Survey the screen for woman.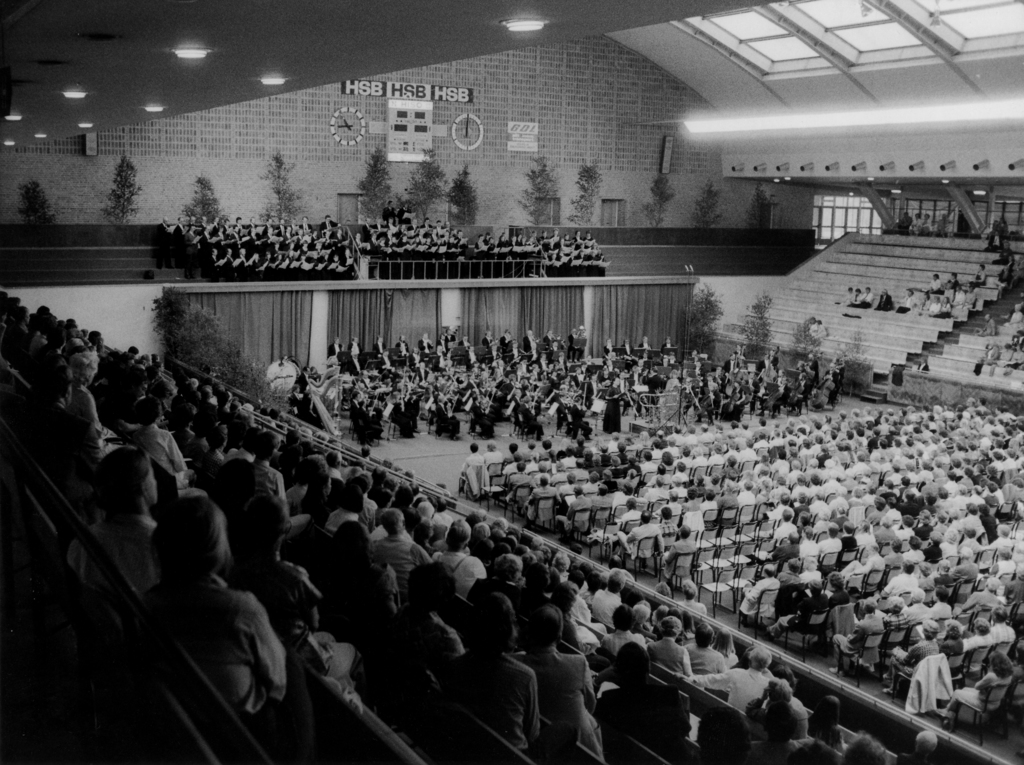
Survey found: rect(986, 465, 998, 481).
